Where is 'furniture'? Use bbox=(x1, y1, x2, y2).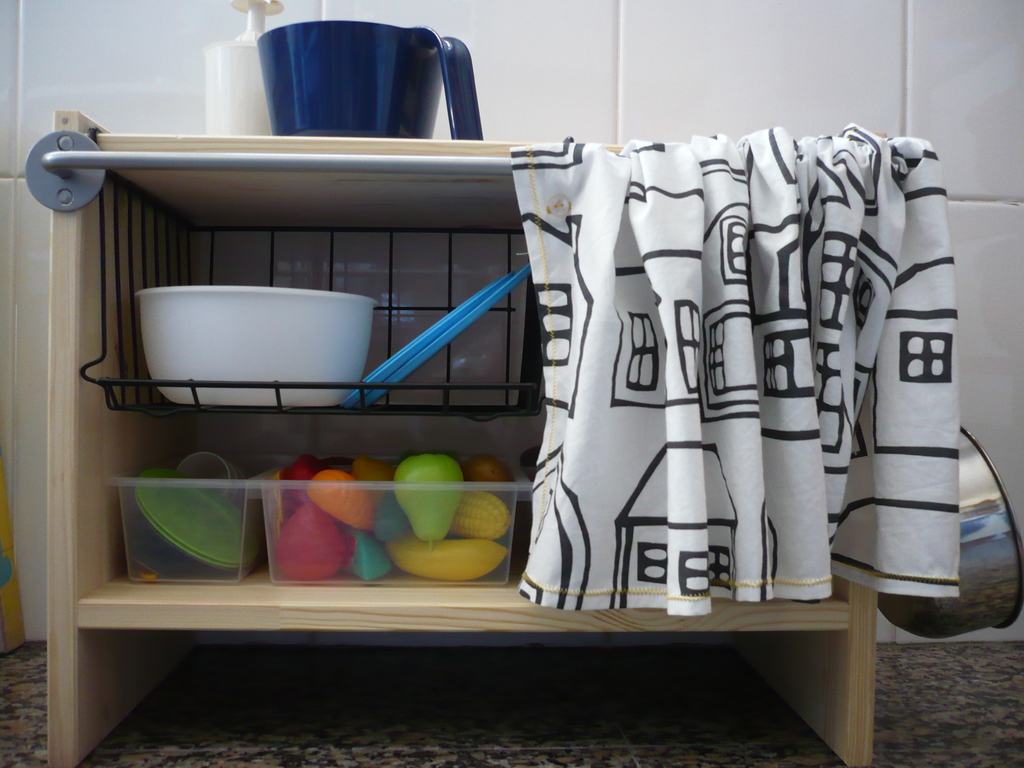
bbox=(47, 113, 936, 767).
